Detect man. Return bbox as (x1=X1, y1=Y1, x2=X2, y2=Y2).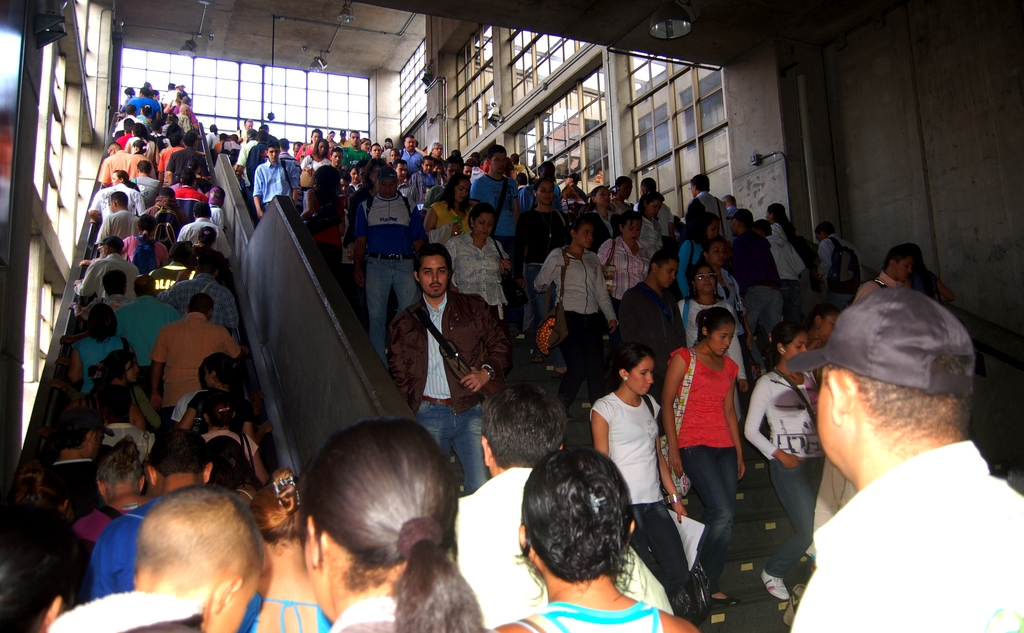
(x1=764, y1=261, x2=1018, y2=632).
